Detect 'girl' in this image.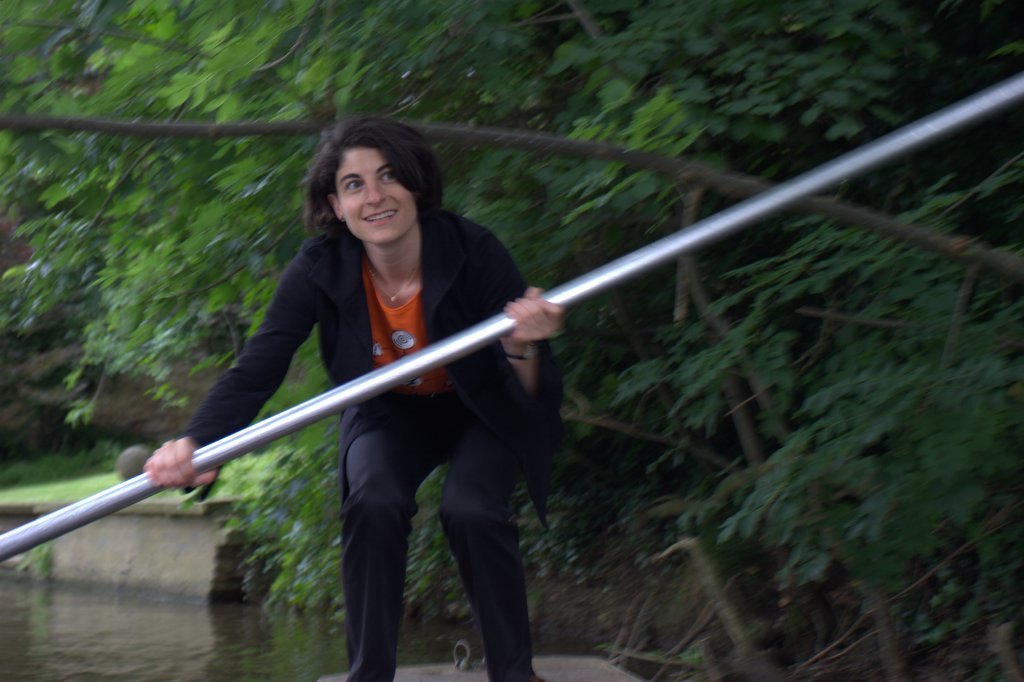
Detection: [146,116,563,681].
